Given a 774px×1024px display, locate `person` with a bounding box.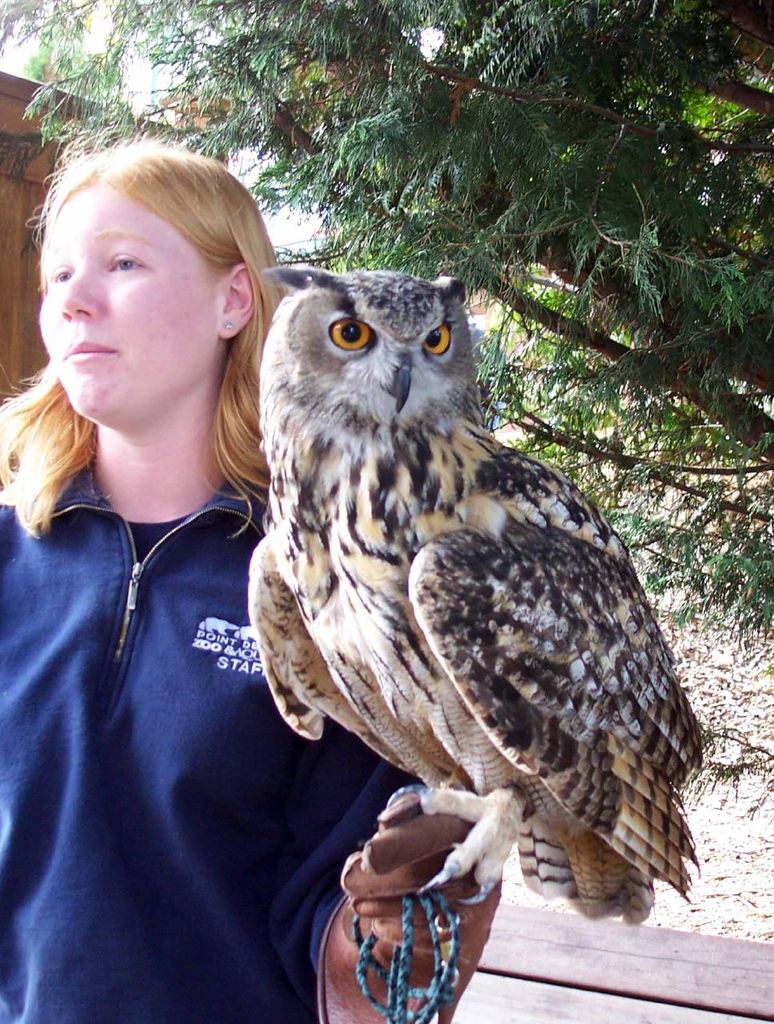
Located: 44:166:479:996.
